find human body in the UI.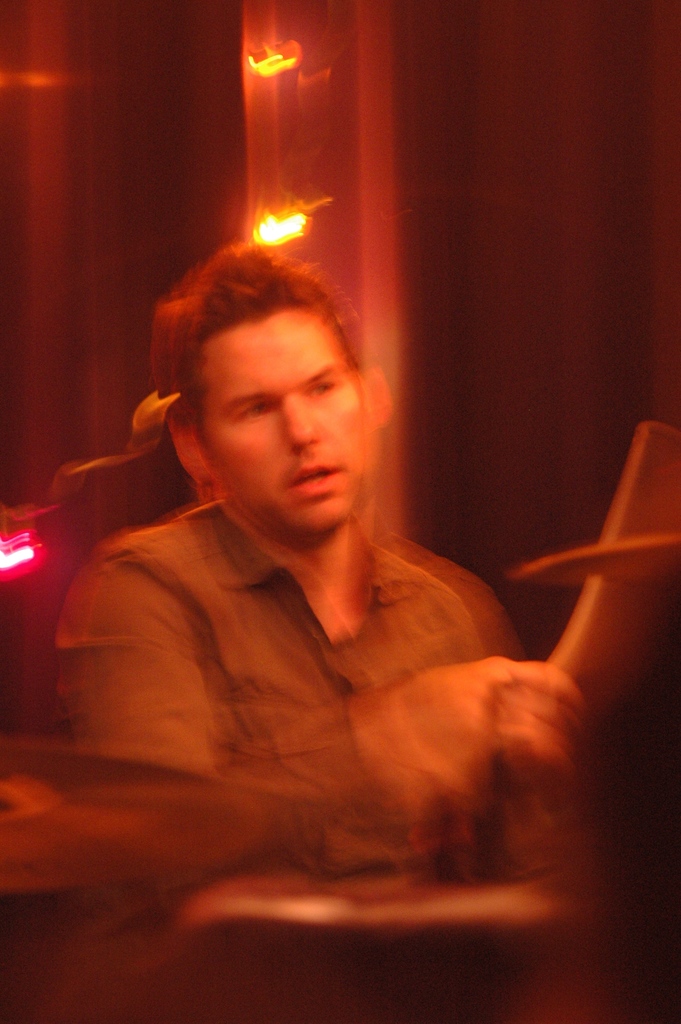
UI element at bbox=[54, 214, 612, 921].
